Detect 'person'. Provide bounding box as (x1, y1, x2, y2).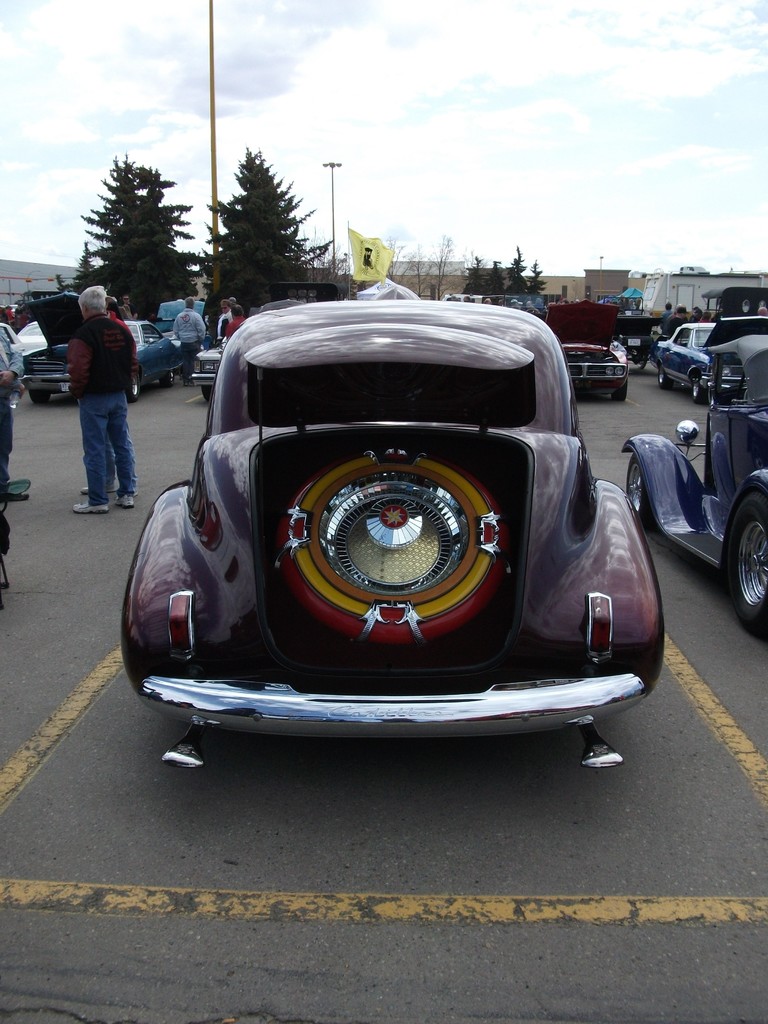
(223, 301, 246, 342).
